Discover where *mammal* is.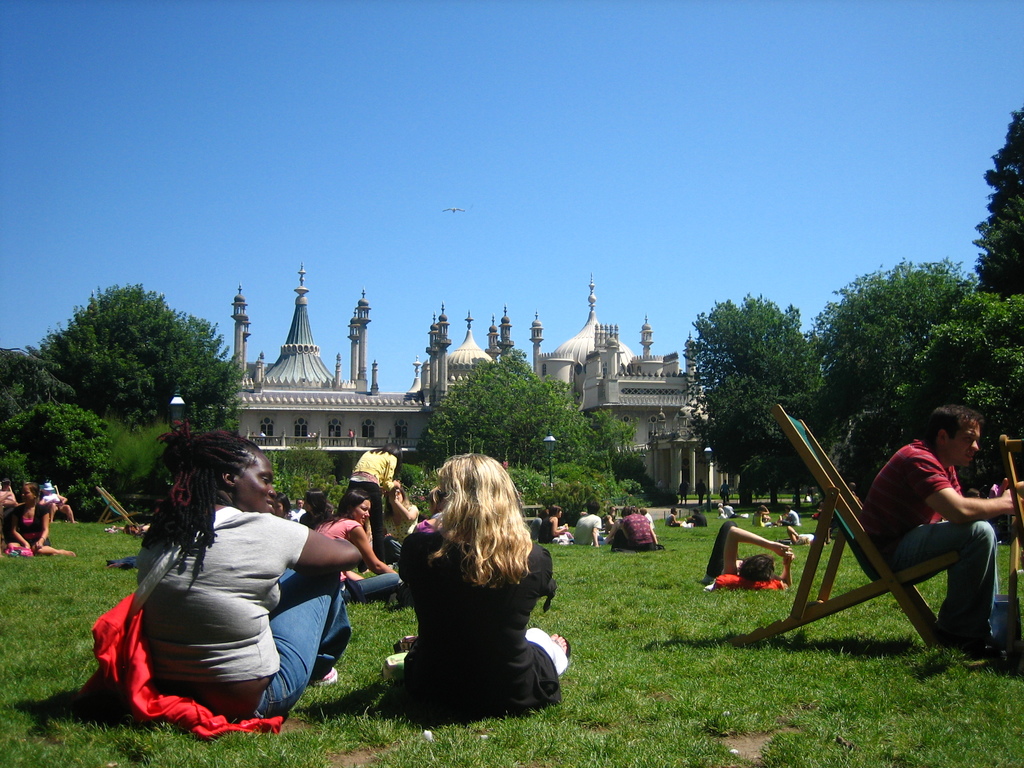
Discovered at [856,402,1016,665].
